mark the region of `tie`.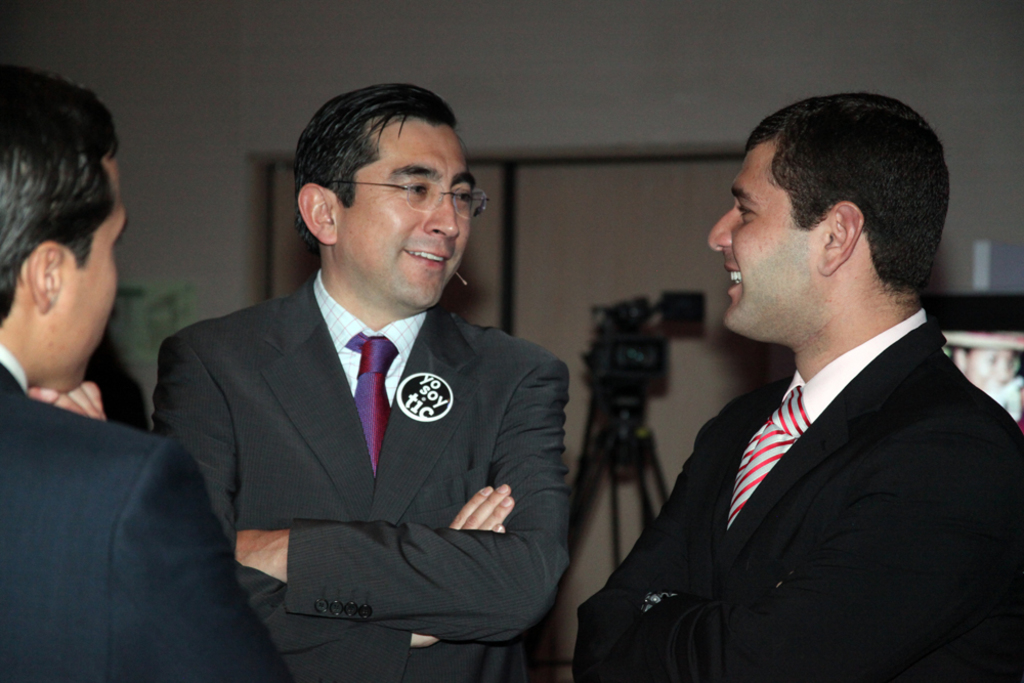
Region: Rect(344, 327, 408, 486).
